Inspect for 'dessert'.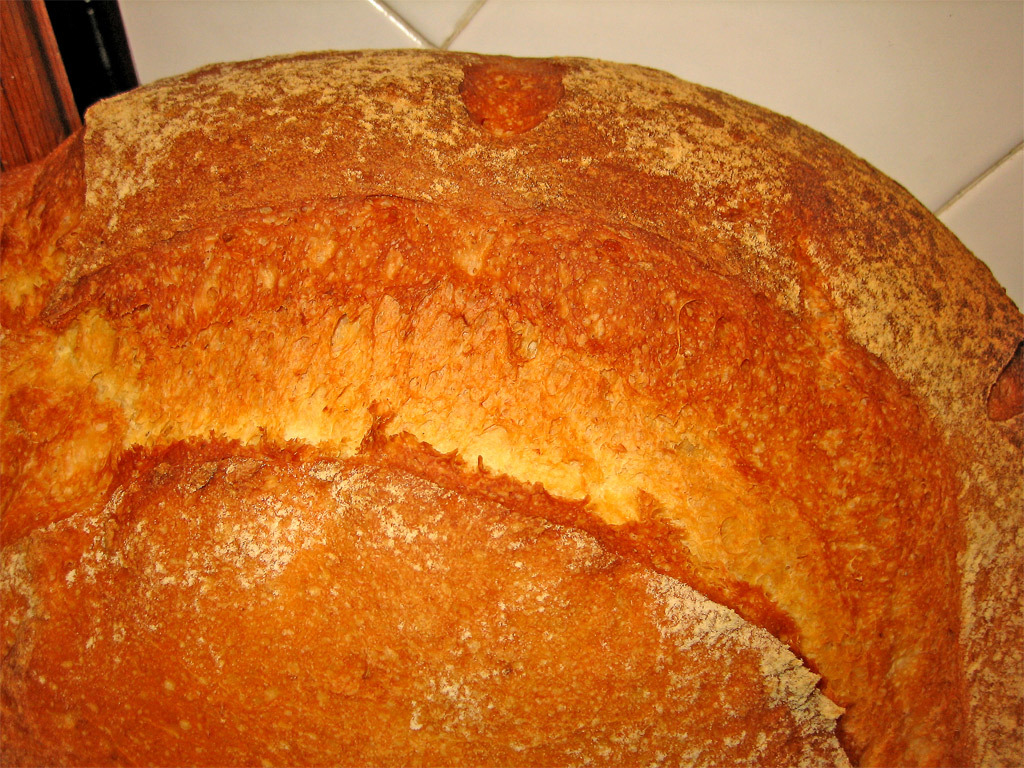
Inspection: region(0, 53, 1023, 767).
